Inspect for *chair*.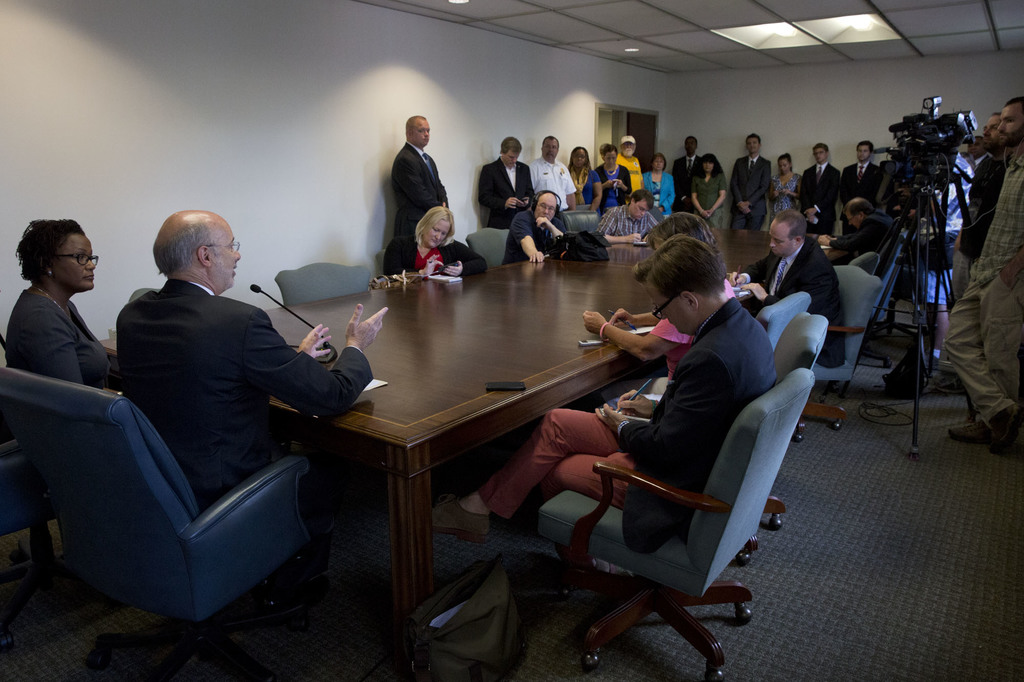
Inspection: detection(568, 207, 598, 244).
